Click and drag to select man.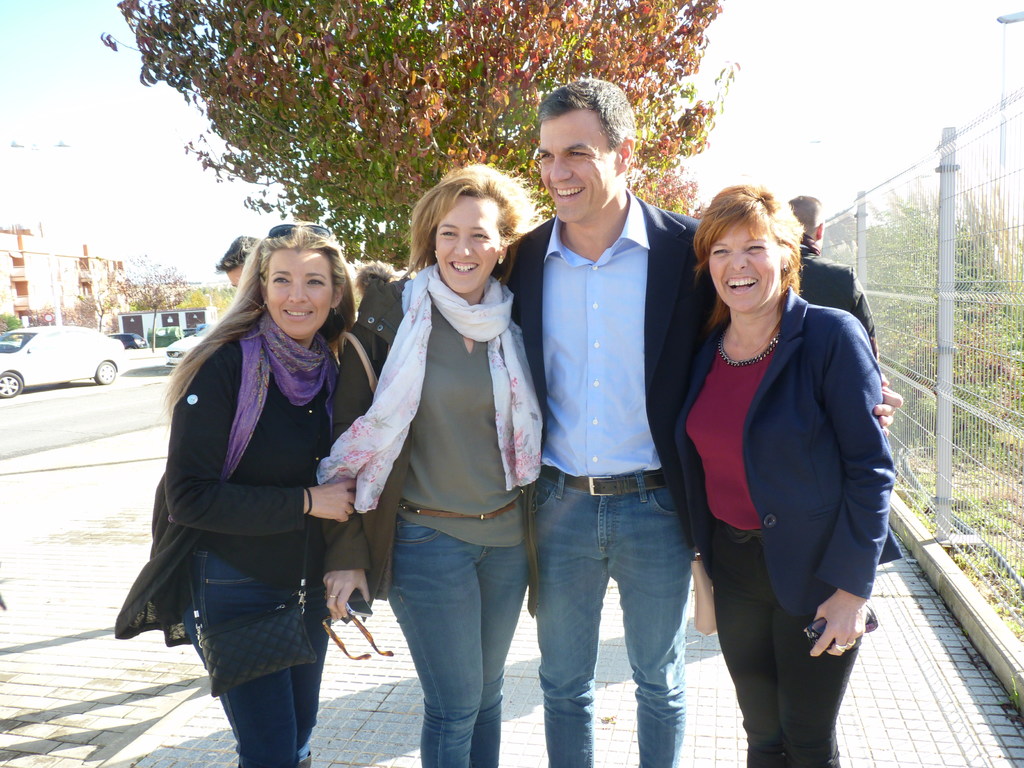
Selection: 479:74:902:767.
